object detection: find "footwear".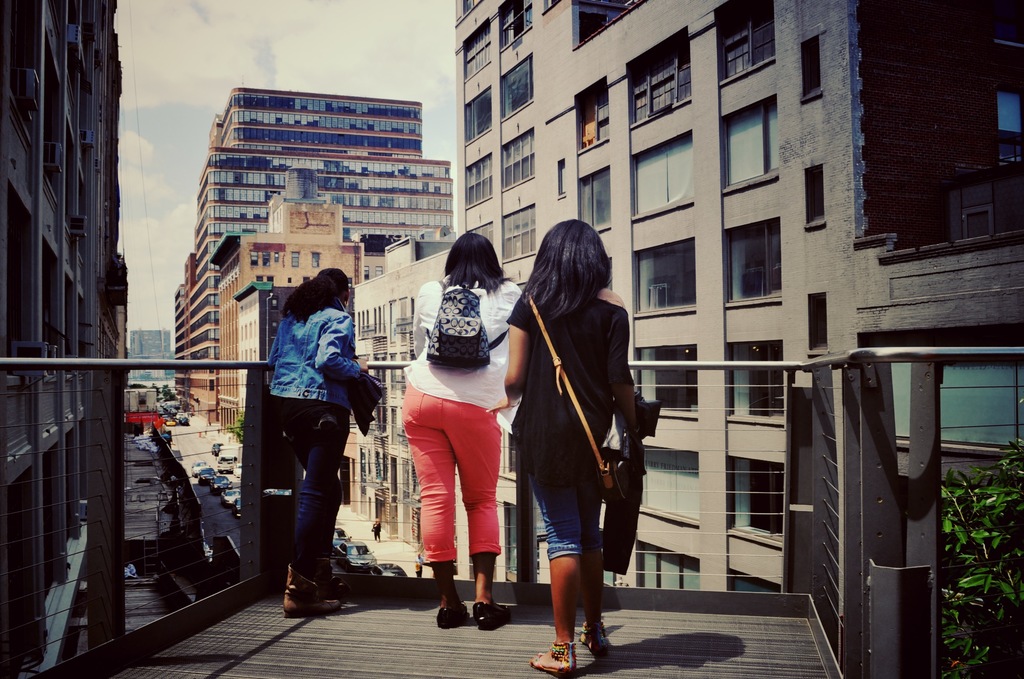
bbox=[435, 601, 474, 631].
